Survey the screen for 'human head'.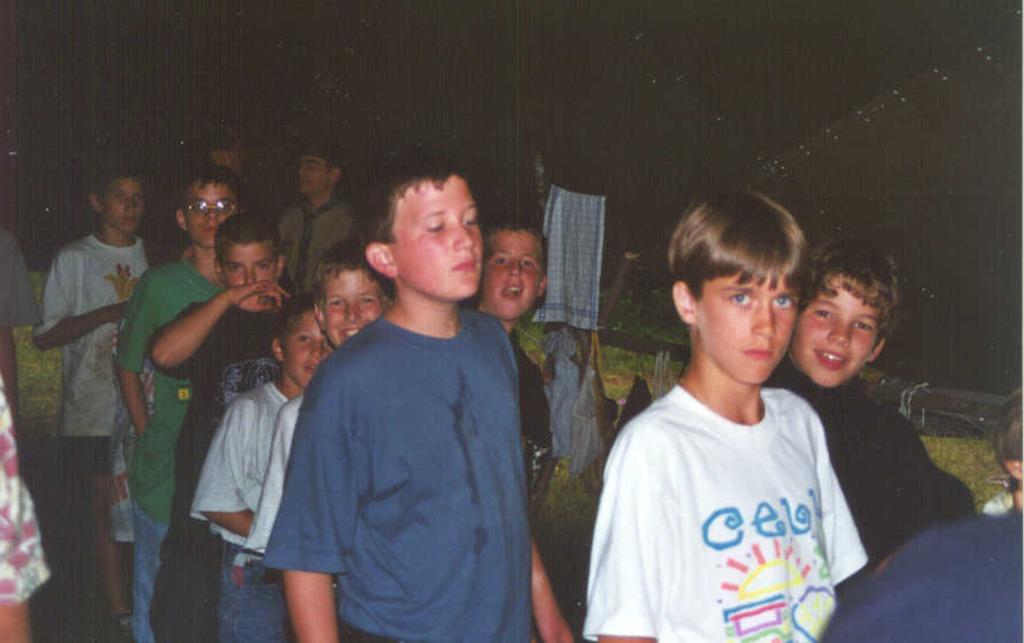
Survey found: 300/146/349/198.
